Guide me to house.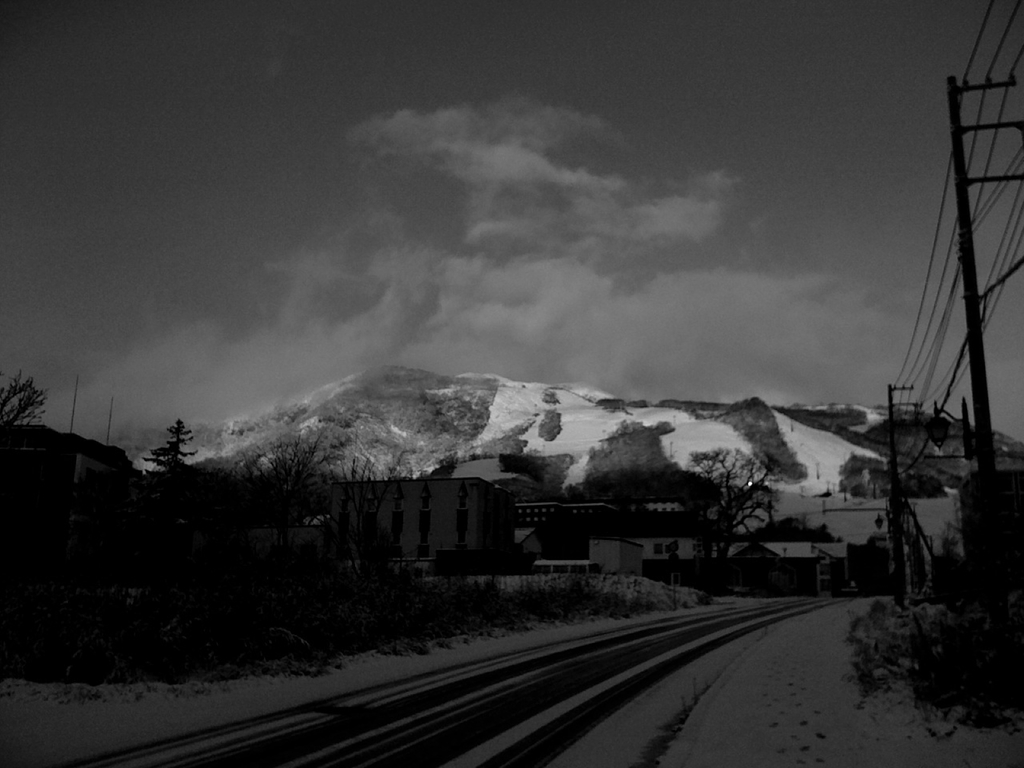
Guidance: 329,478,514,571.
